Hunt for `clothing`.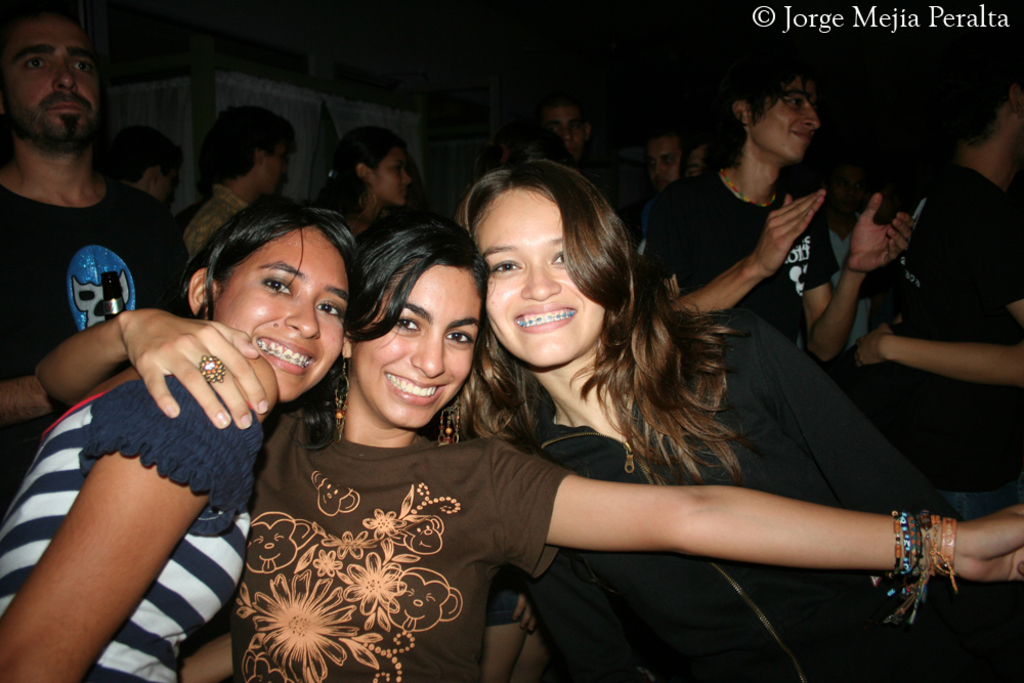
Hunted down at [x1=0, y1=386, x2=262, y2=680].
